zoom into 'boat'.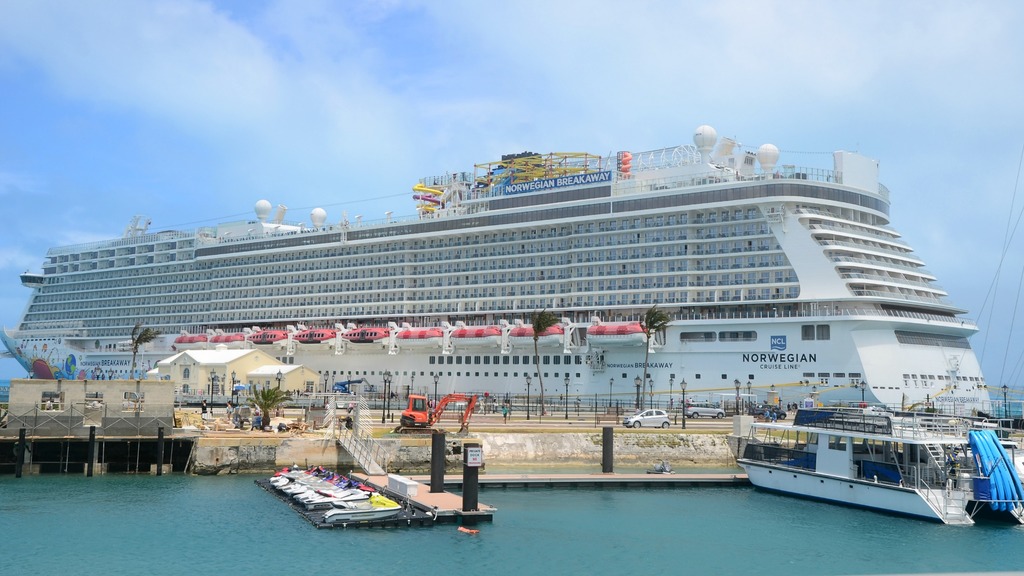
Zoom target: bbox=(0, 125, 1003, 432).
